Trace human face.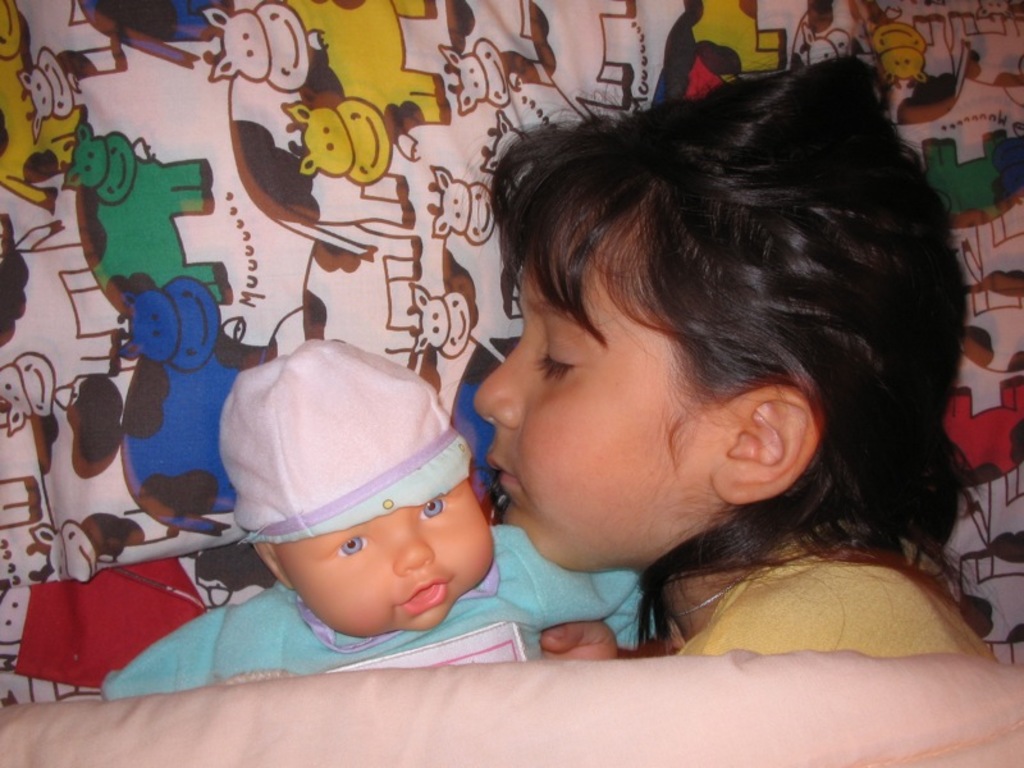
Traced to l=475, t=237, r=726, b=573.
